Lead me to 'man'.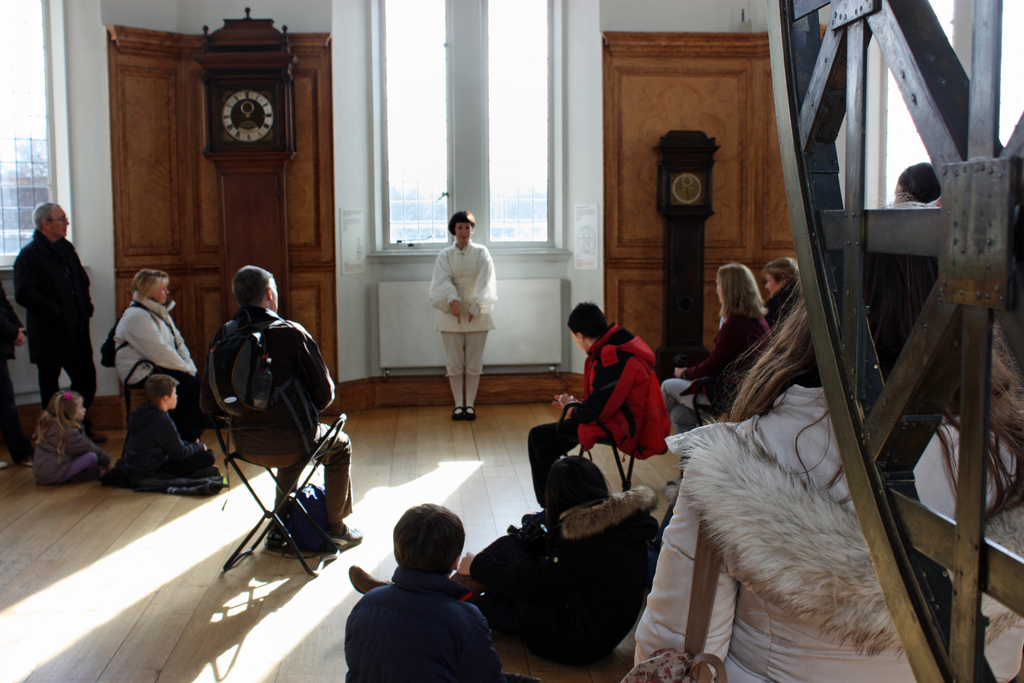
Lead to 8 199 94 426.
